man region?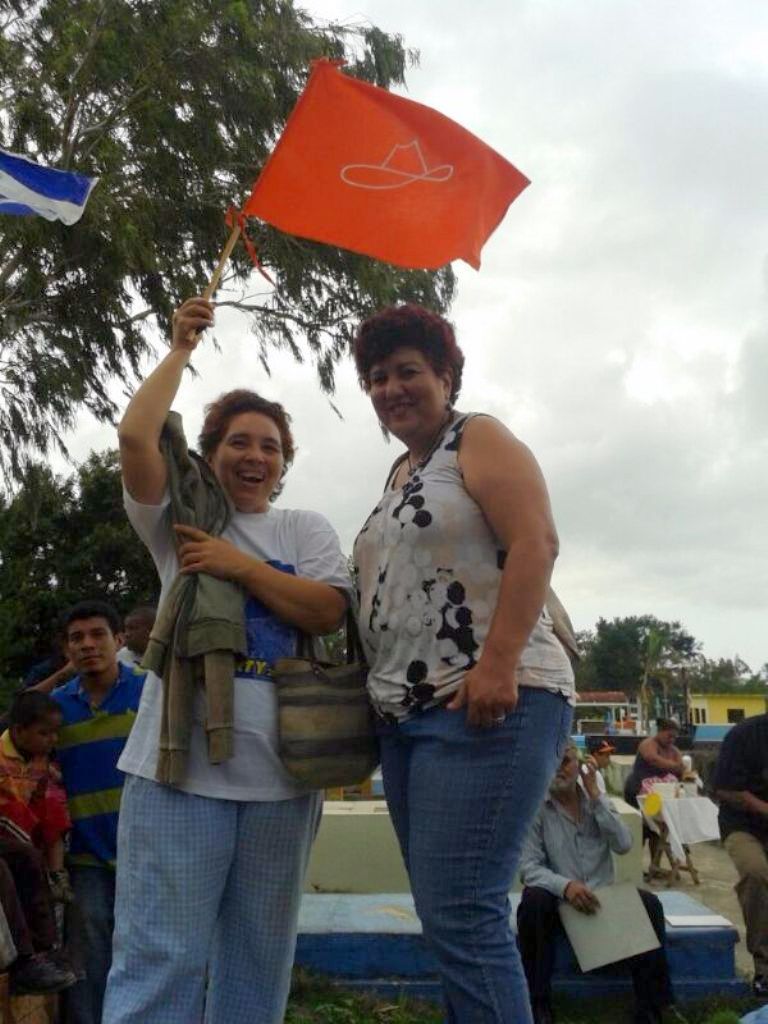
[left=522, top=738, right=692, bottom=1023]
